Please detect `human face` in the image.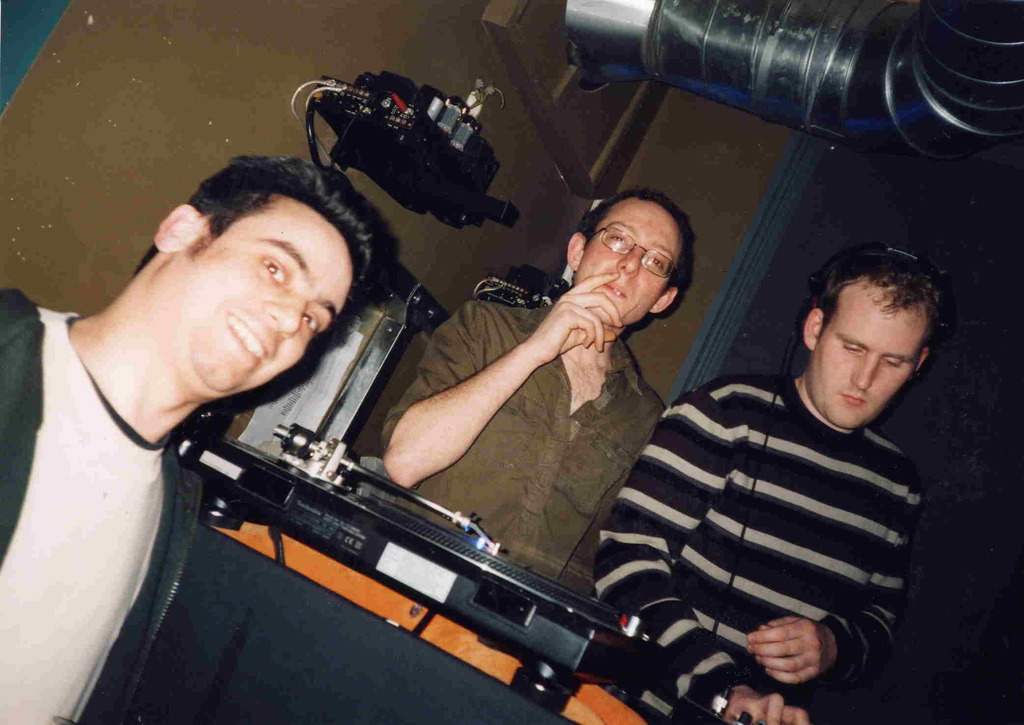
x1=173 y1=213 x2=352 y2=395.
